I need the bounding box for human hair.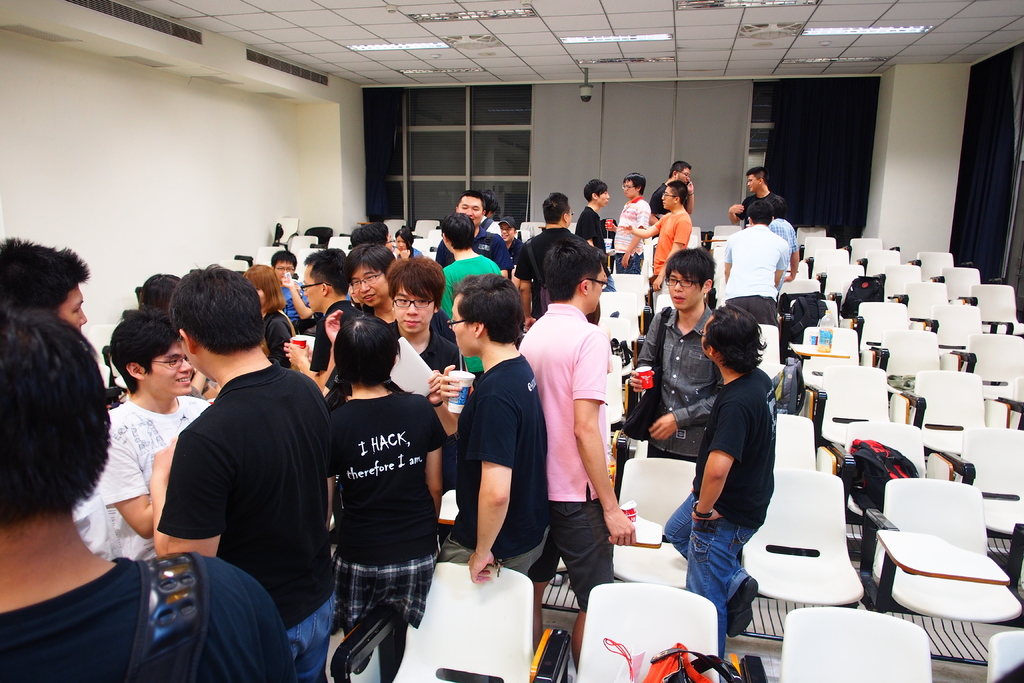
Here it is: <box>744,165,767,185</box>.
